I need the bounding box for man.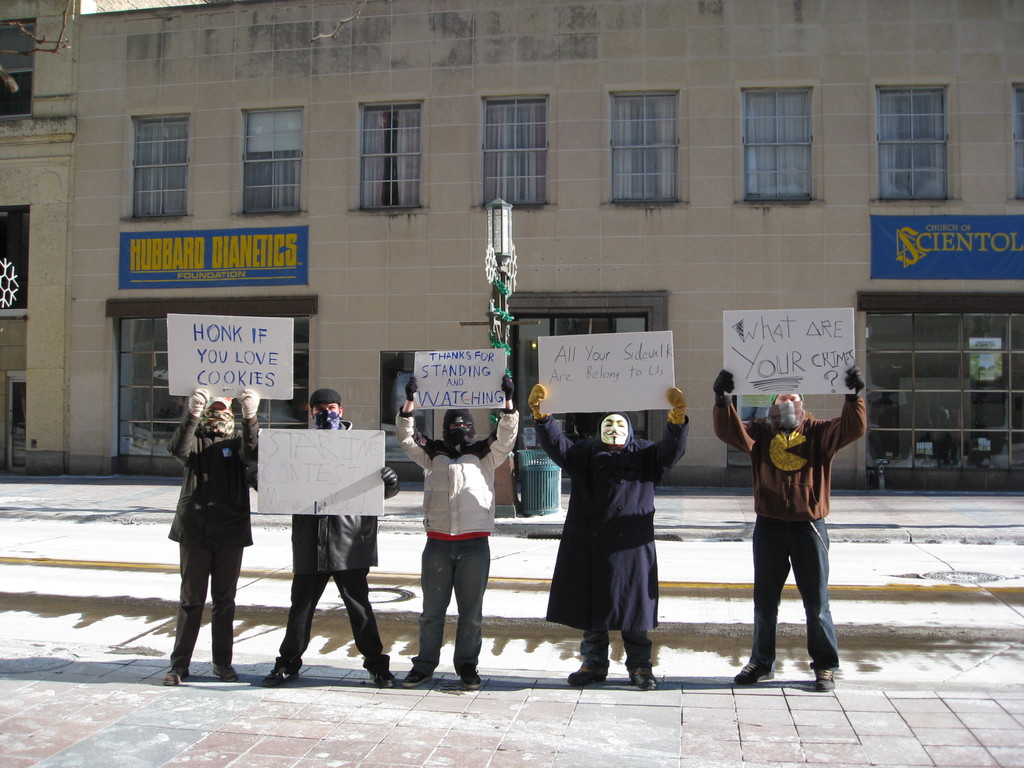
Here it is: bbox(525, 379, 689, 680).
